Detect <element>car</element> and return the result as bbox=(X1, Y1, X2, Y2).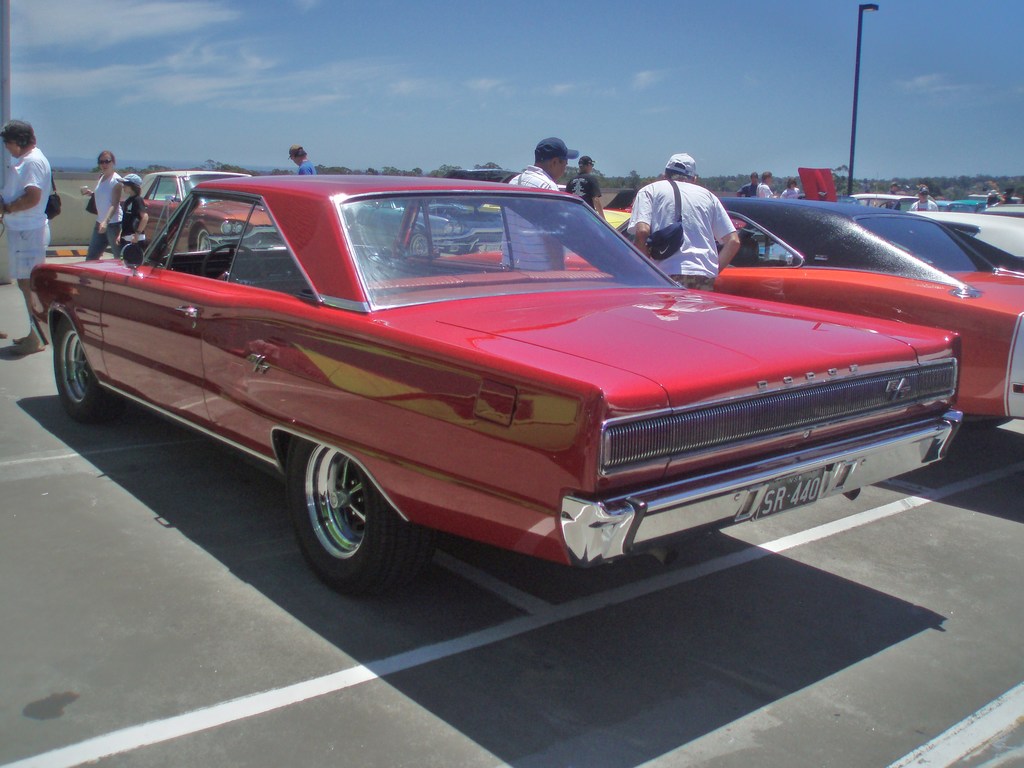
bbox=(351, 189, 501, 264).
